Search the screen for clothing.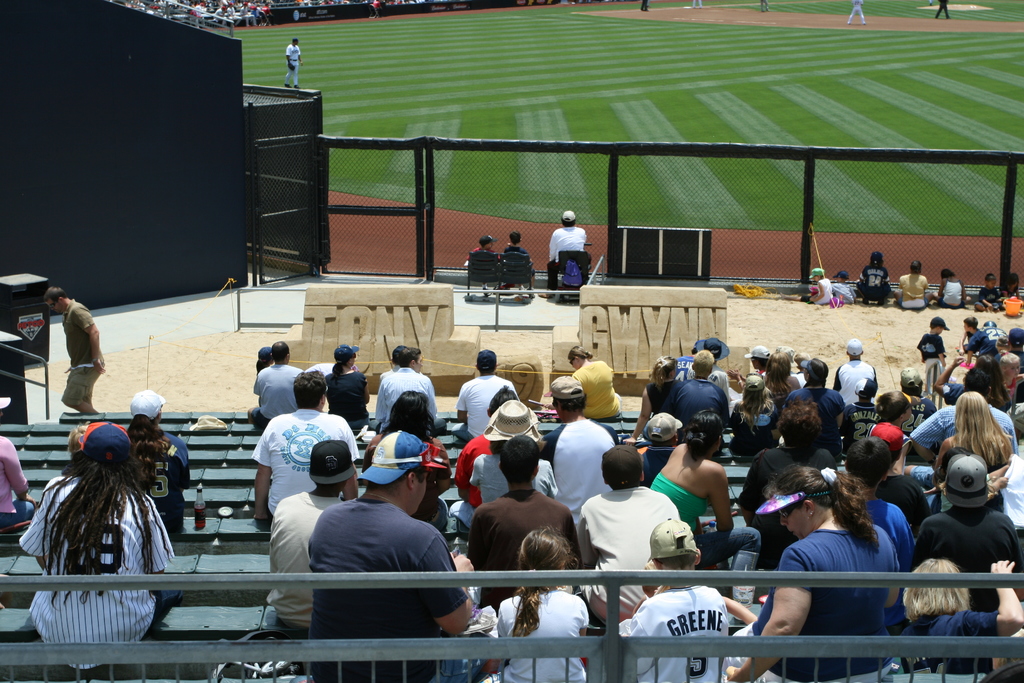
Found at select_region(879, 473, 931, 533).
